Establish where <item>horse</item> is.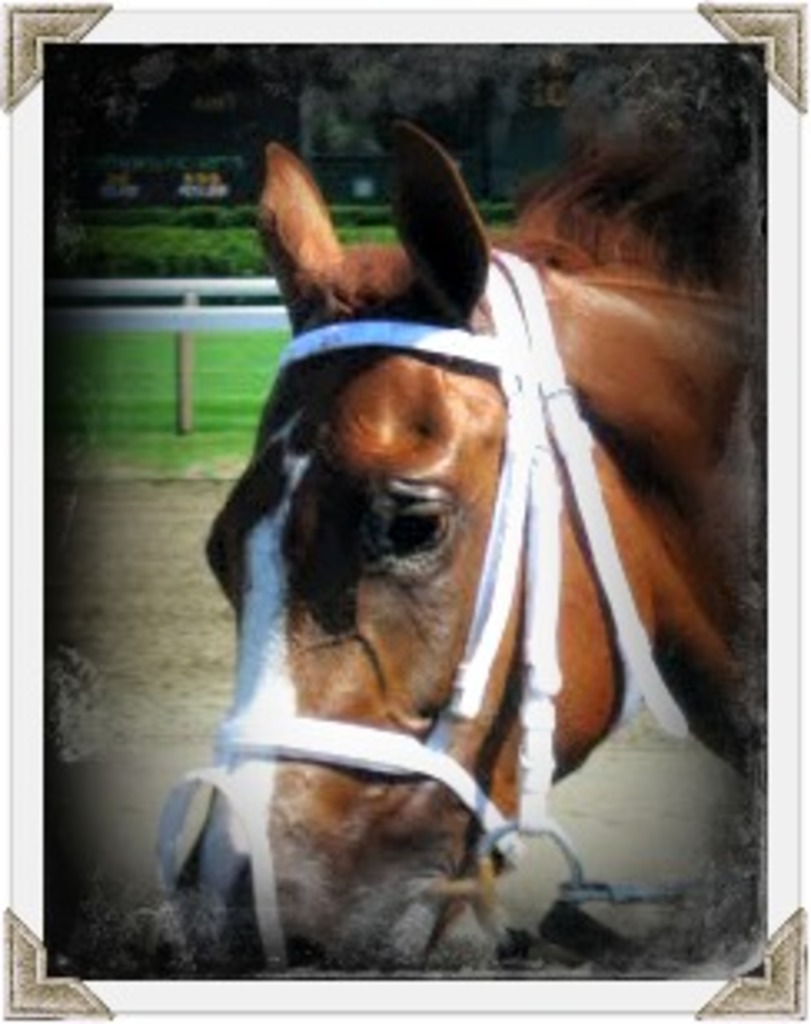
Established at <region>150, 113, 768, 971</region>.
